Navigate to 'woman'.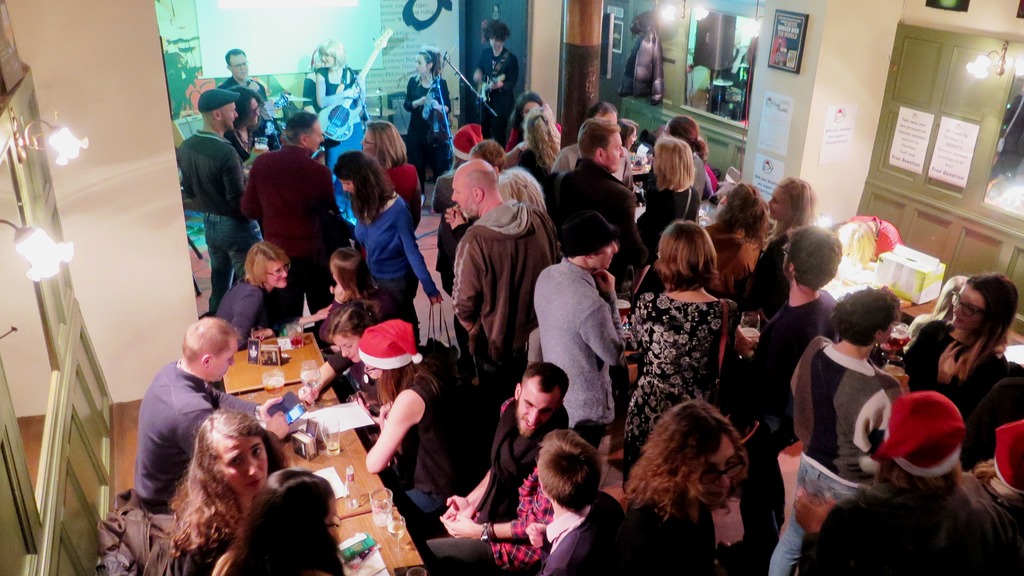
Navigation target: x1=702, y1=180, x2=772, y2=302.
